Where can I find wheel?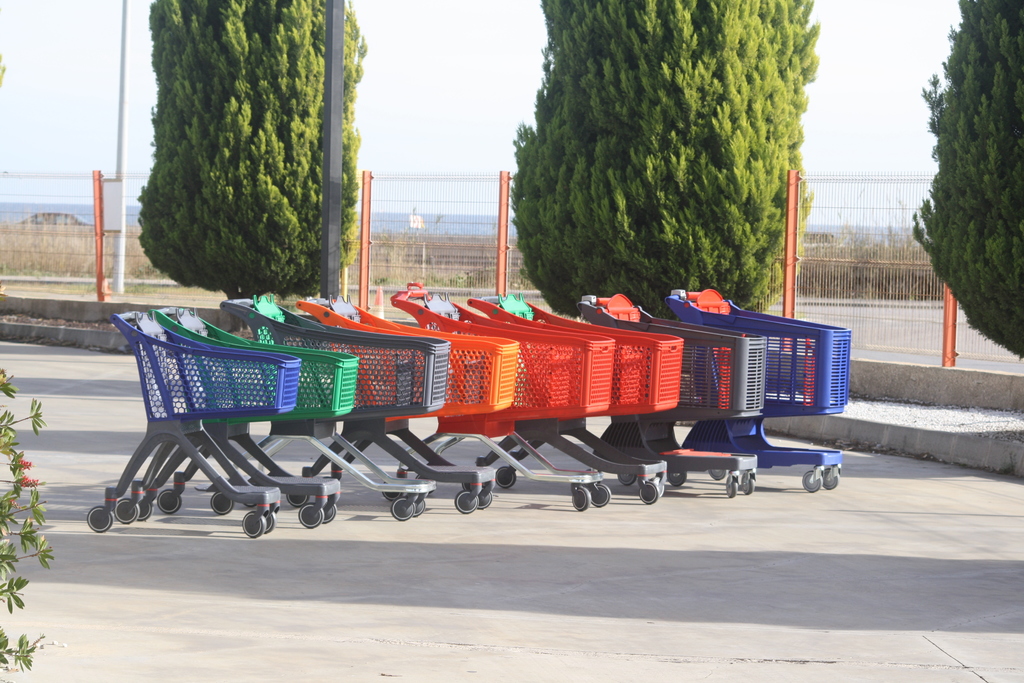
You can find it at [x1=297, y1=504, x2=323, y2=529].
